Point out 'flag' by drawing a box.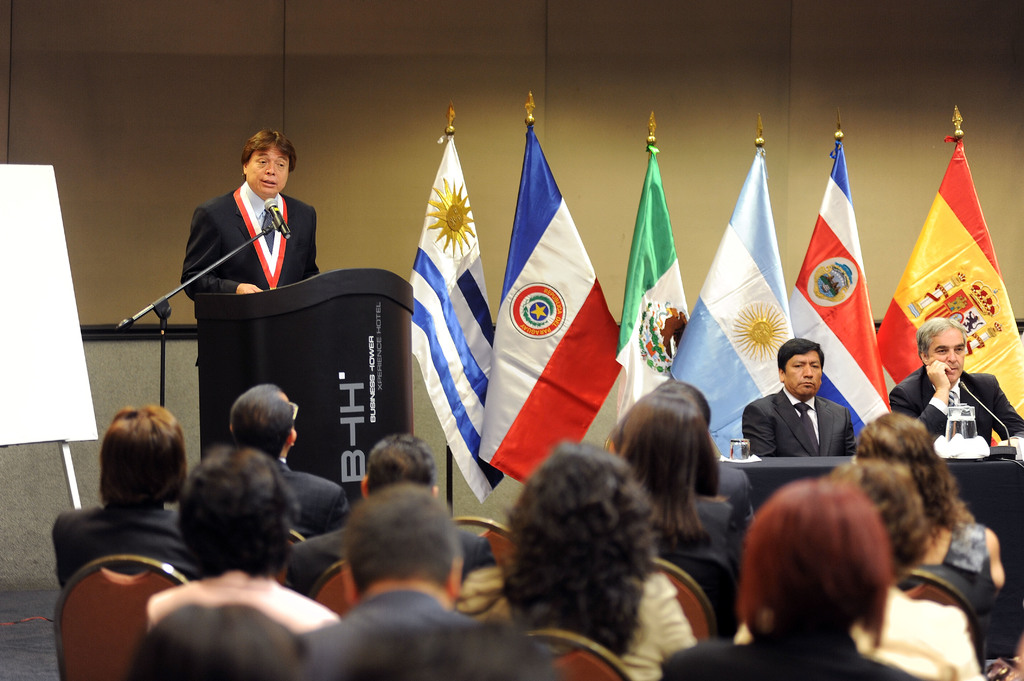
BBox(884, 132, 1023, 419).
